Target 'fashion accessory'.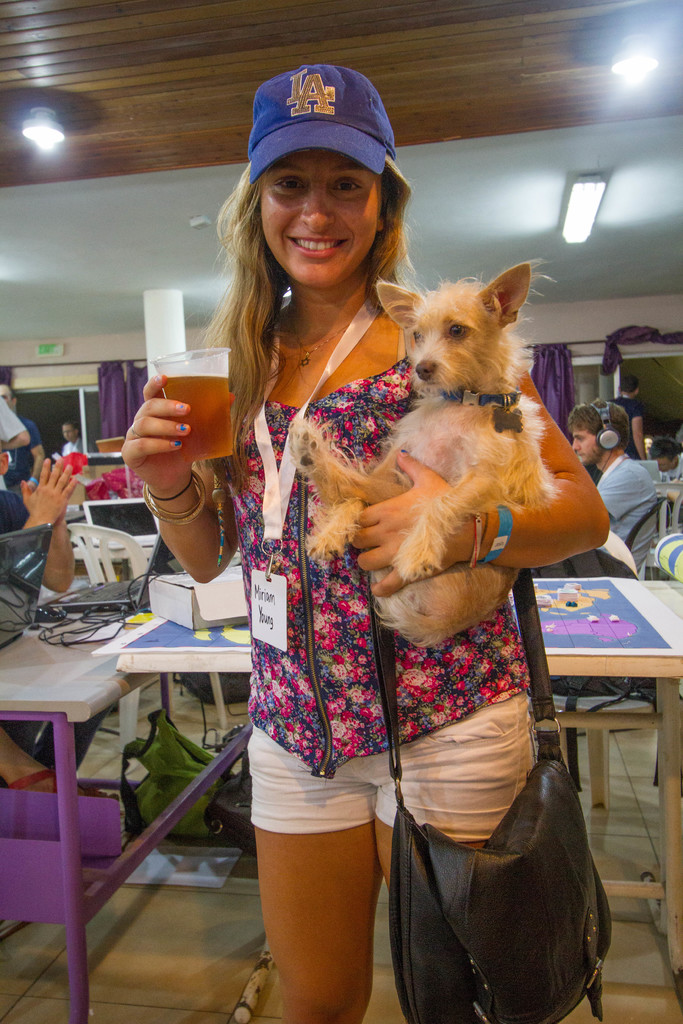
Target region: bbox=[245, 54, 402, 178].
